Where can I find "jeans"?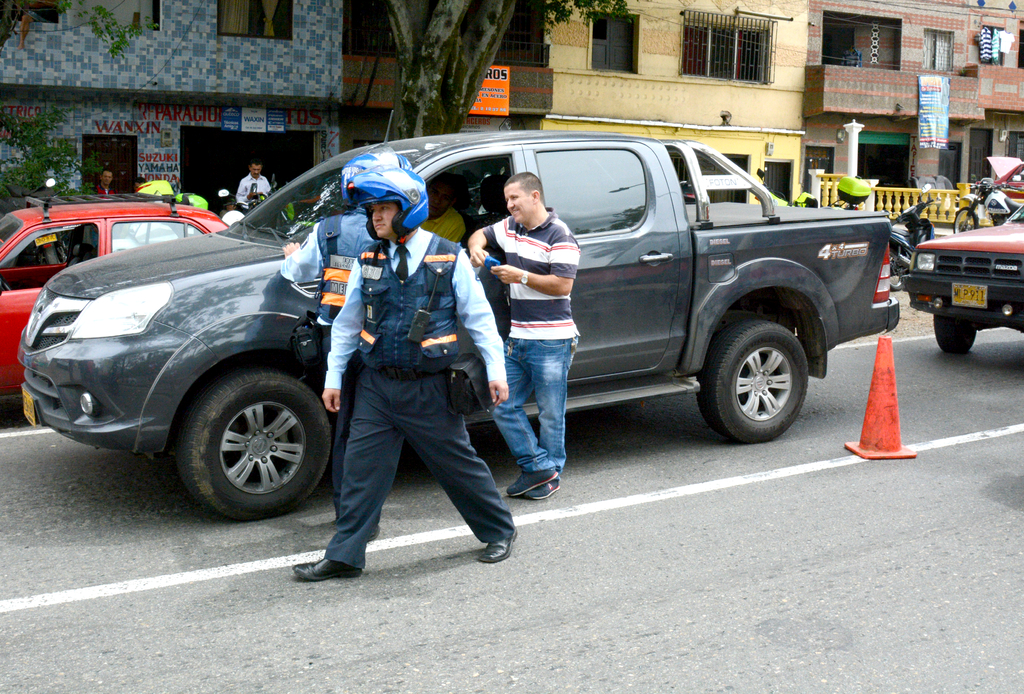
You can find it at Rect(497, 291, 581, 531).
